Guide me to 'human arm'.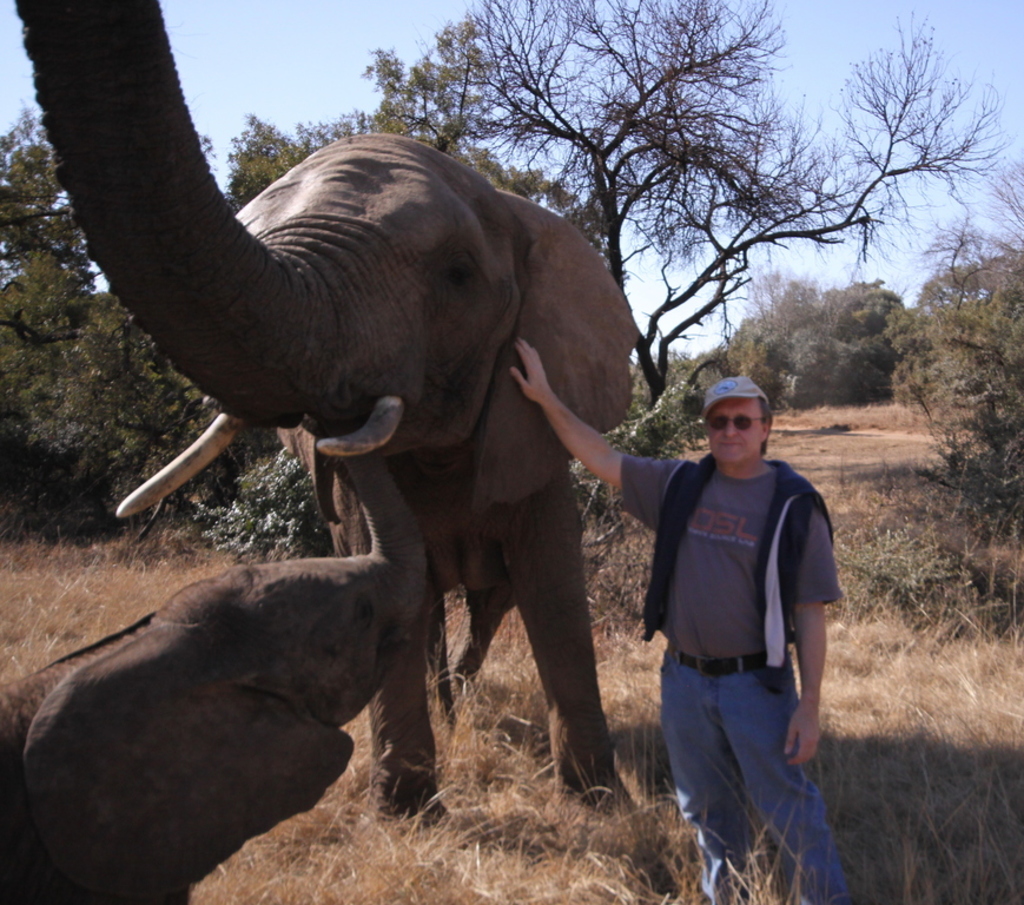
Guidance: [left=504, top=335, right=681, bottom=536].
